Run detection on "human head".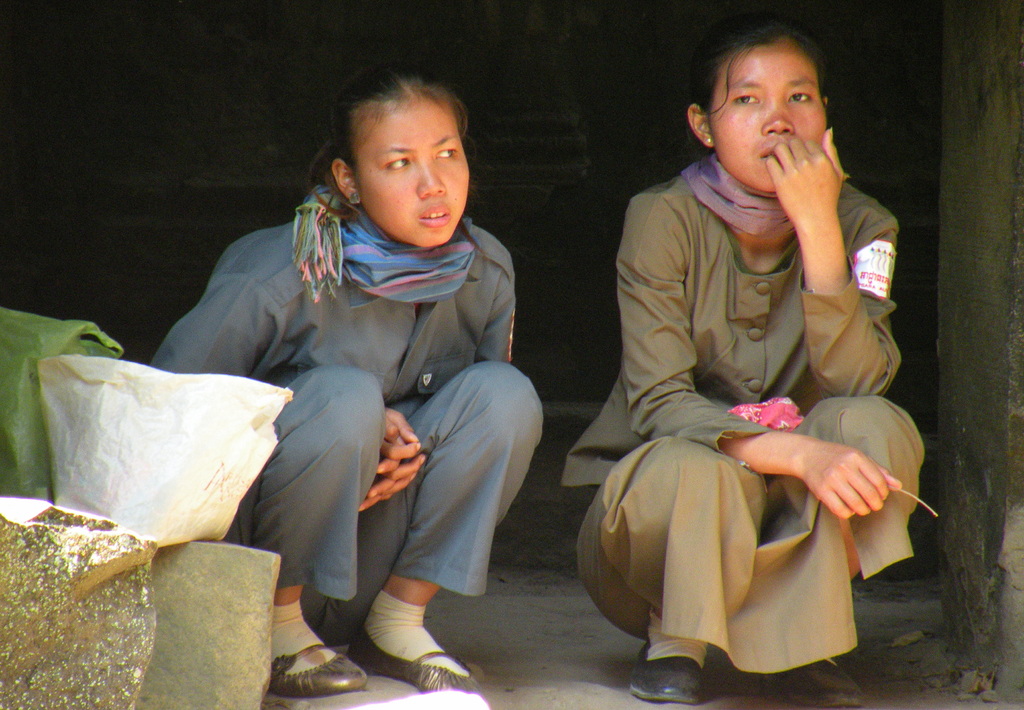
Result: crop(695, 20, 850, 173).
